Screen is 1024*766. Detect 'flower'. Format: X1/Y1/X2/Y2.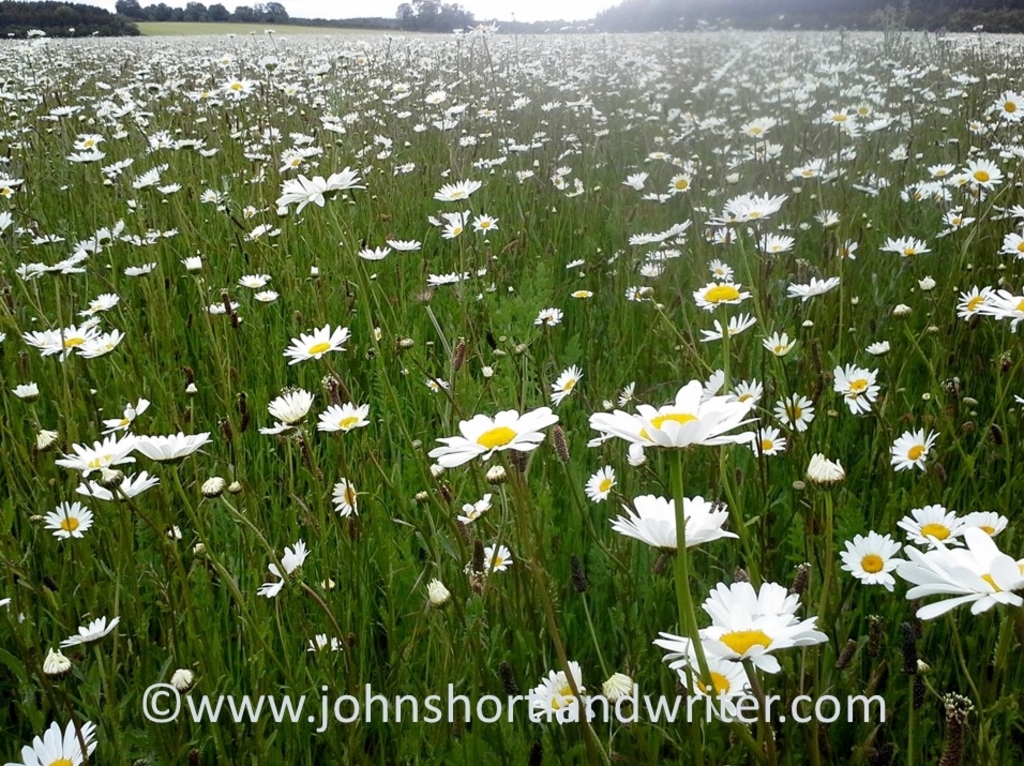
441/214/469/240.
